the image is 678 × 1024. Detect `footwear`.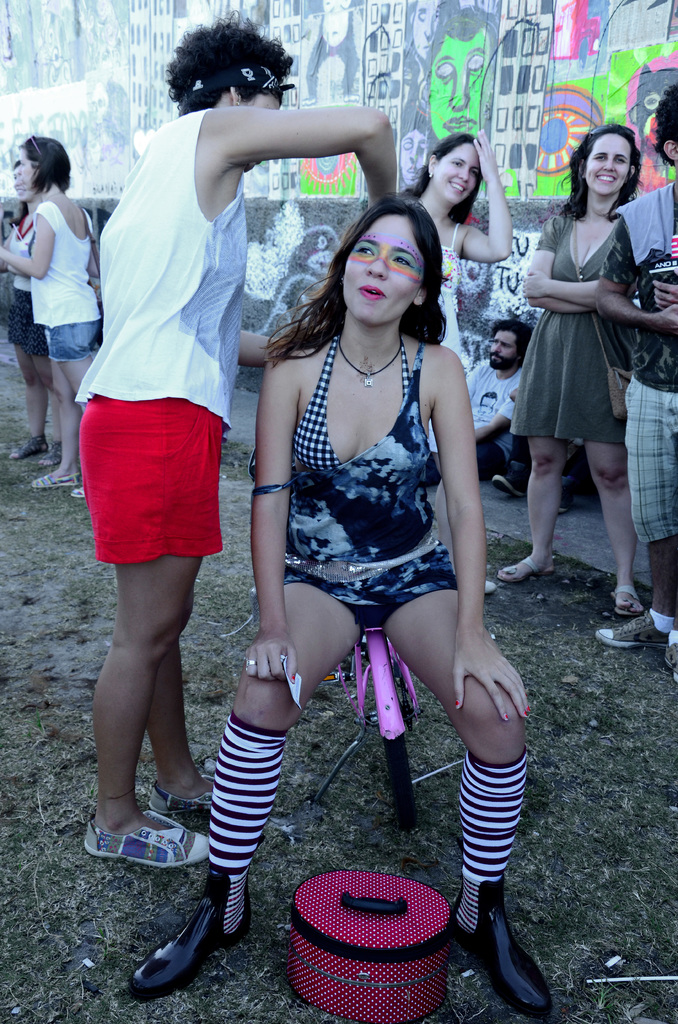
Detection: detection(128, 867, 258, 1005).
